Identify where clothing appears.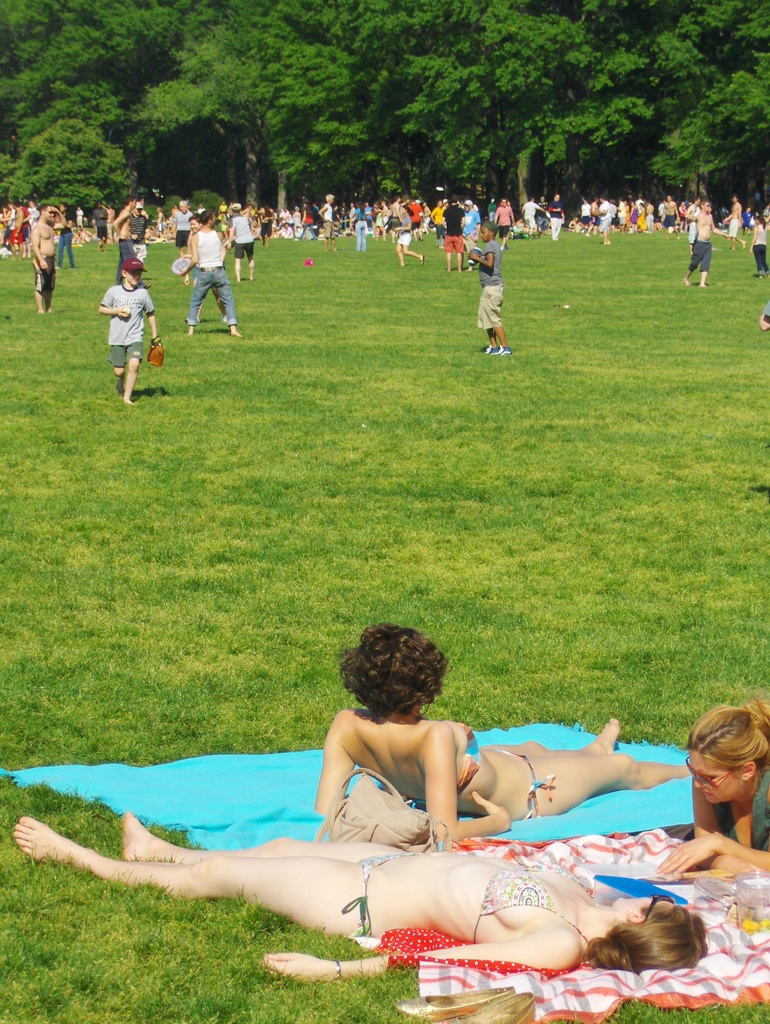
Appears at (689,238,709,273).
